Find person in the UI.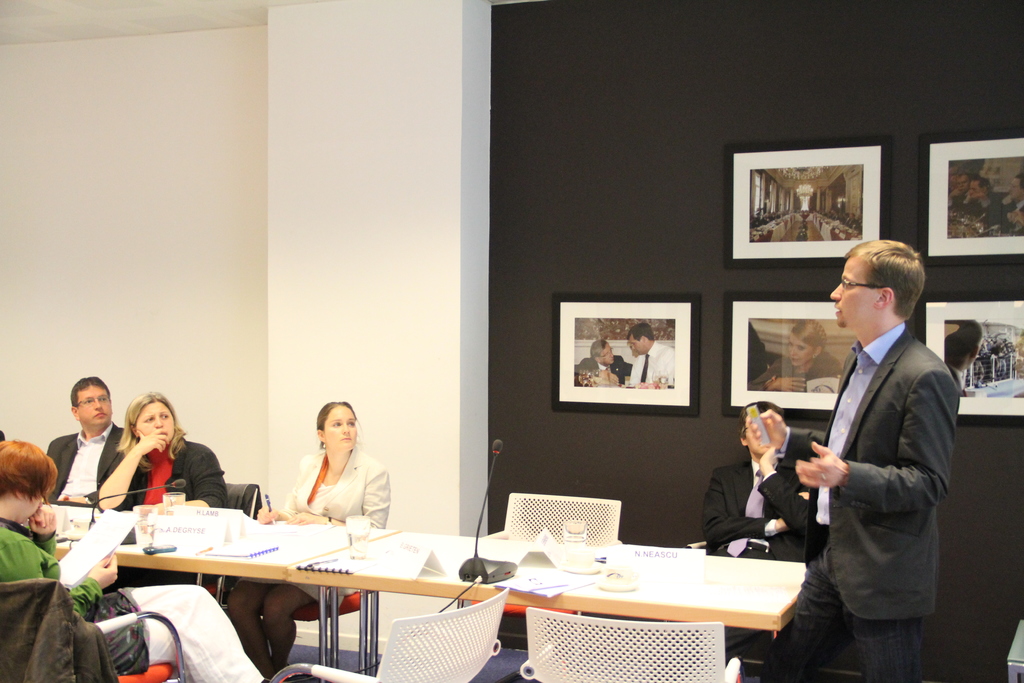
UI element at 942:318:984:396.
